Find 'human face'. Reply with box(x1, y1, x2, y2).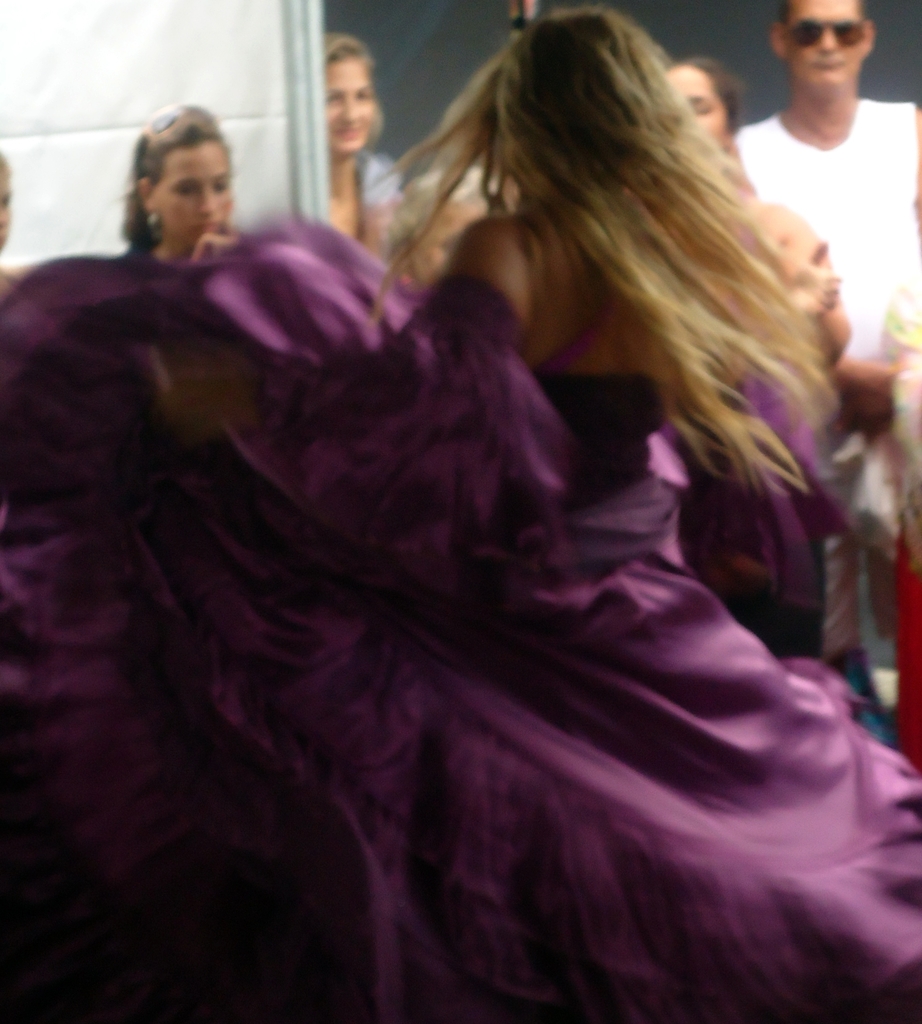
box(158, 147, 234, 252).
